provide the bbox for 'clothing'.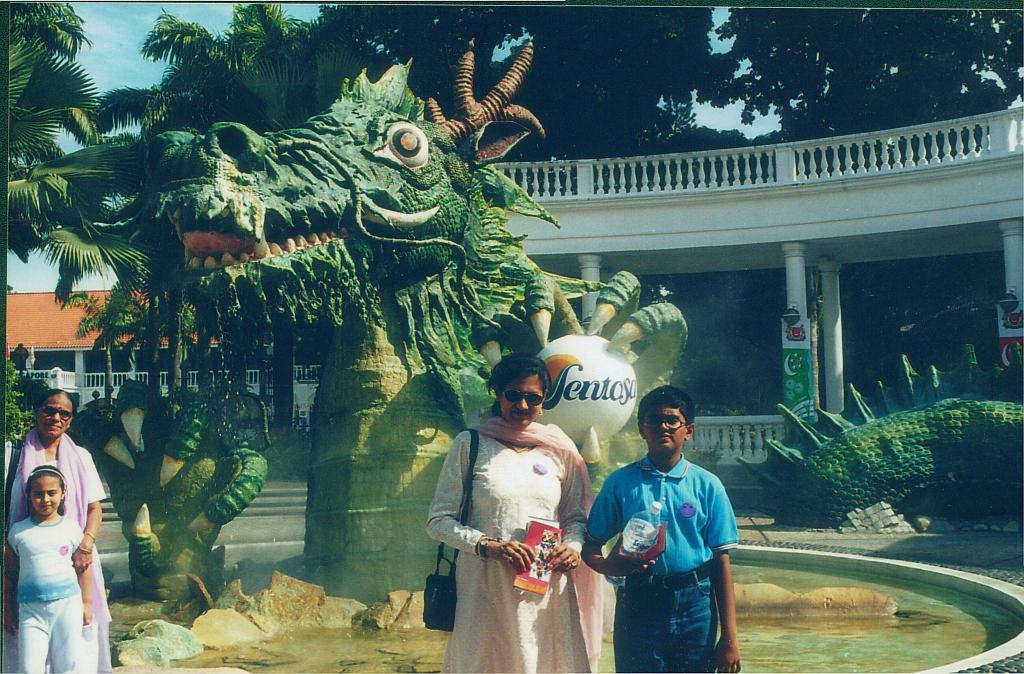
425:415:602:673.
